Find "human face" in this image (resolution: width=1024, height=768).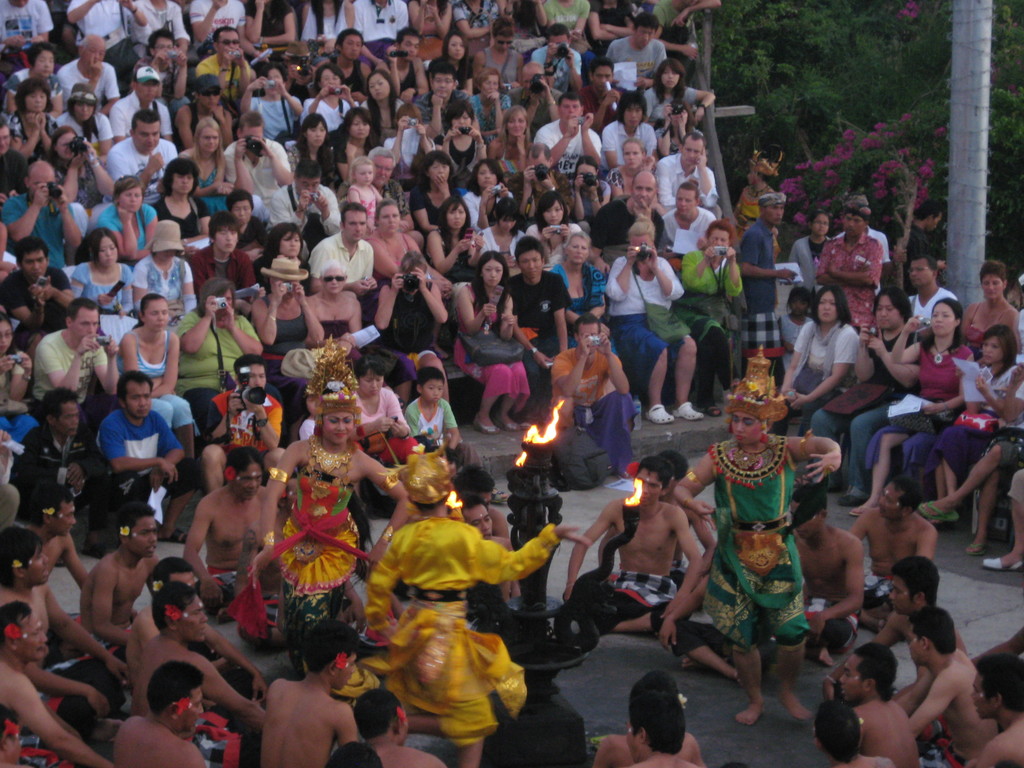
<box>572,323,598,347</box>.
